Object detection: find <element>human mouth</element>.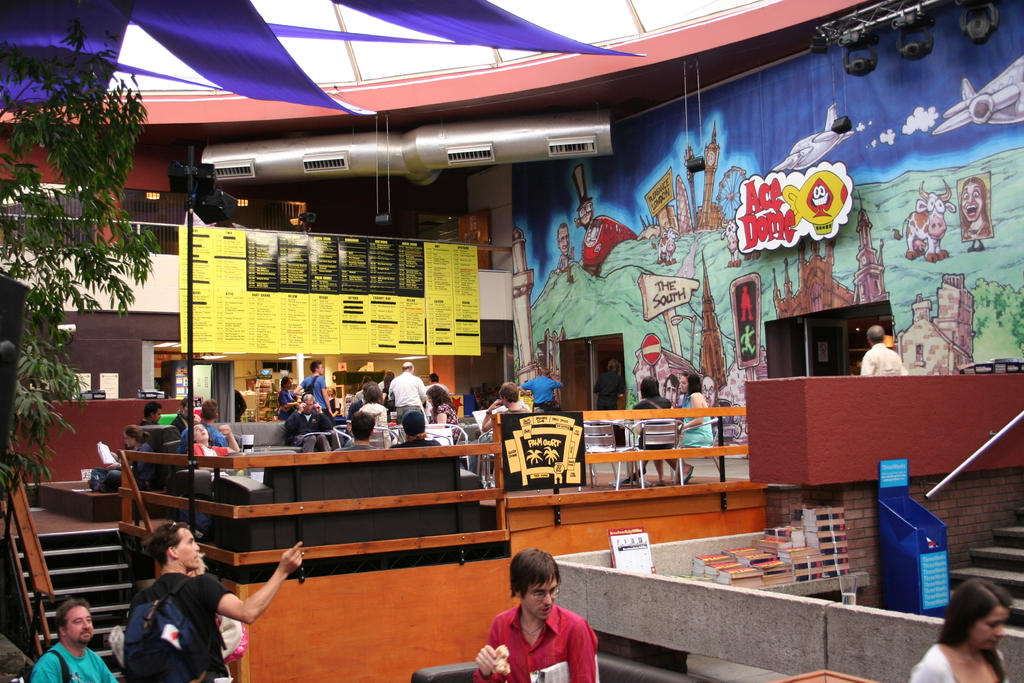
<box>541,607,548,613</box>.
